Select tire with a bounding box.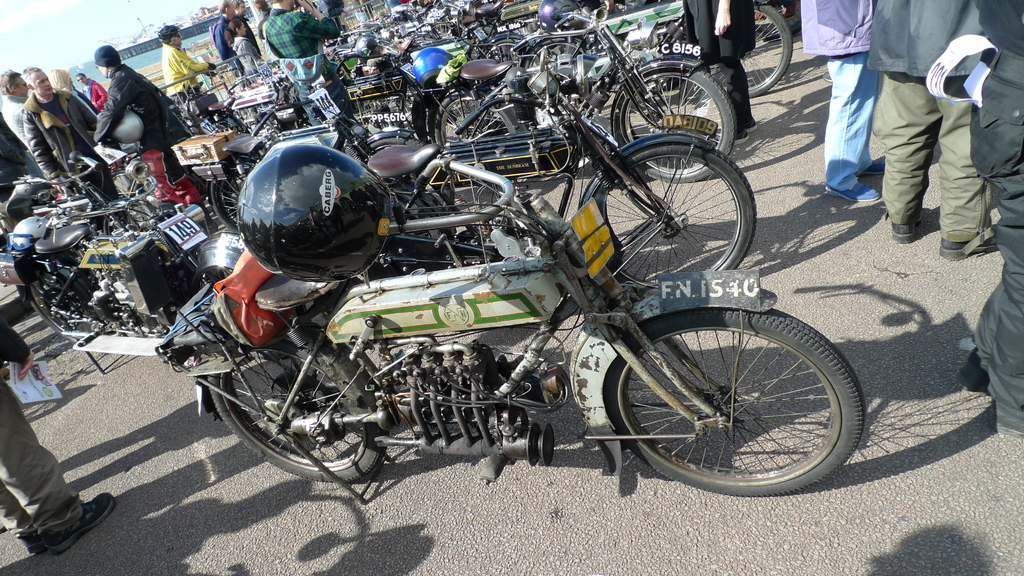
(613, 63, 737, 180).
